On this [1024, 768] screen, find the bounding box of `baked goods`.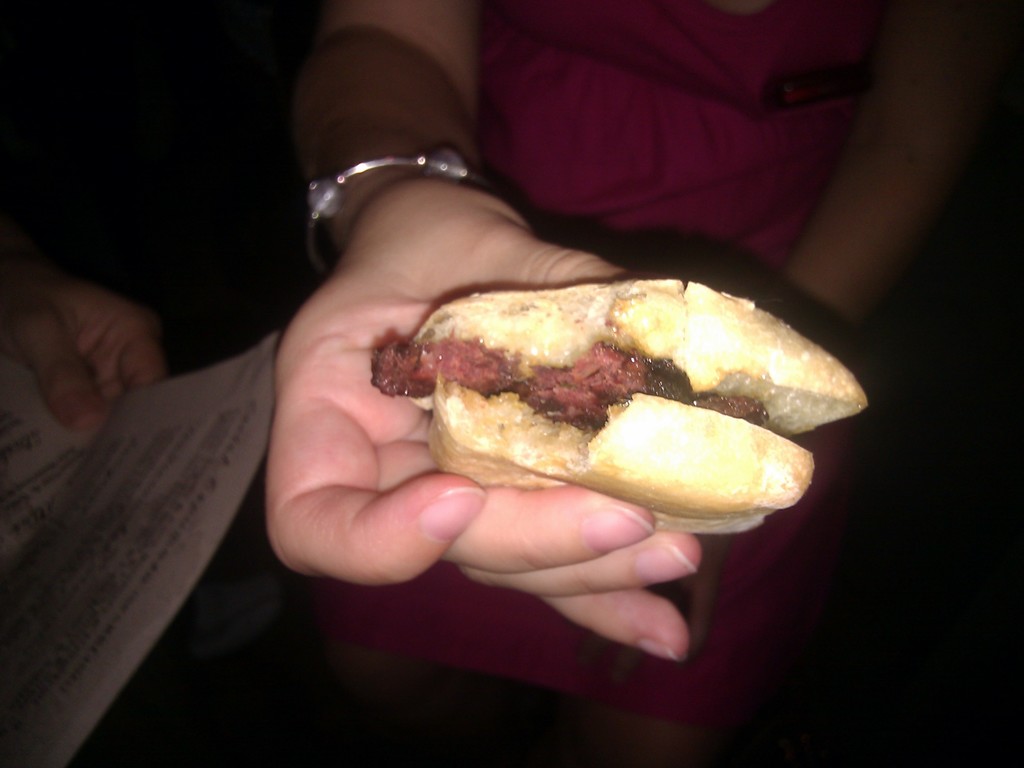
Bounding box: (353, 260, 858, 500).
